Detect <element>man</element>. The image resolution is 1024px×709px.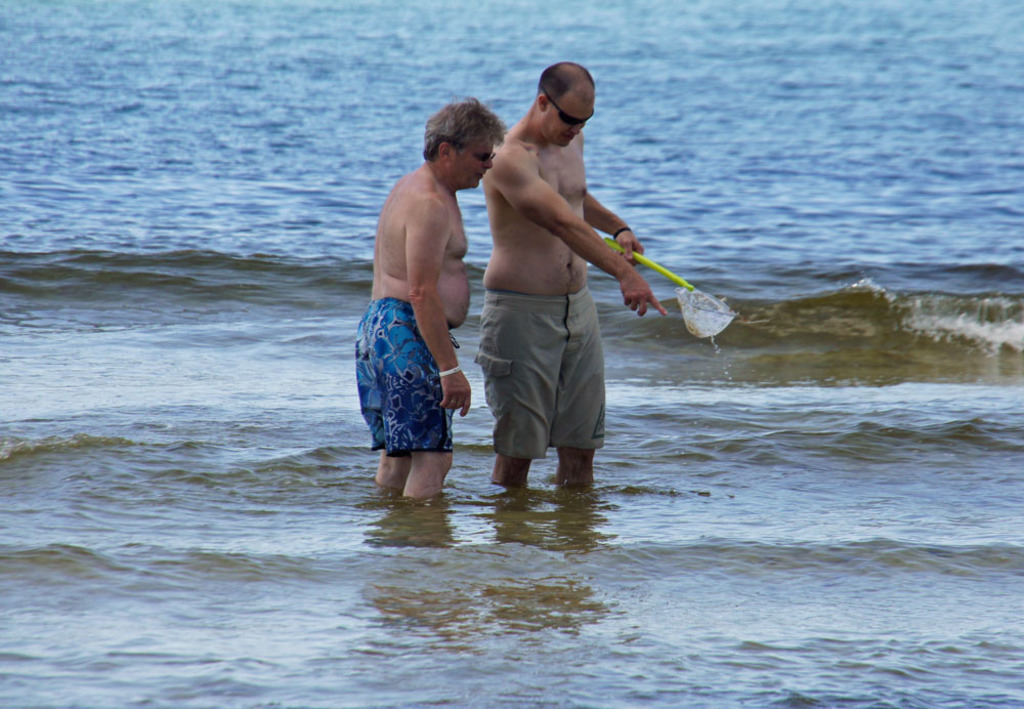
[left=354, top=88, right=505, bottom=501].
